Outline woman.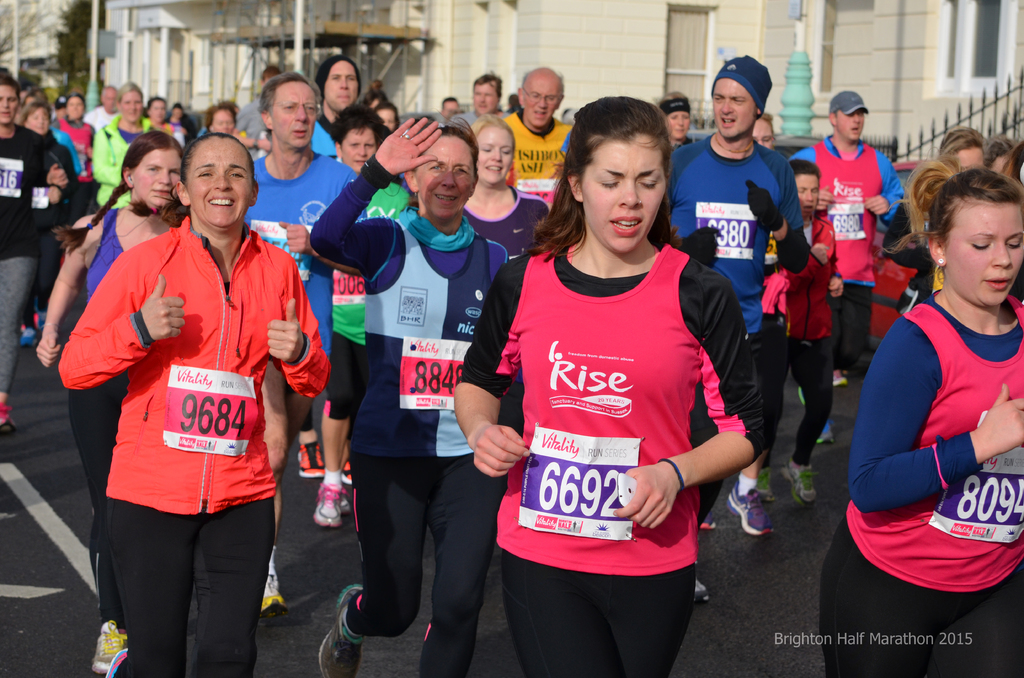
Outline: {"x1": 16, "y1": 102, "x2": 75, "y2": 346}.
